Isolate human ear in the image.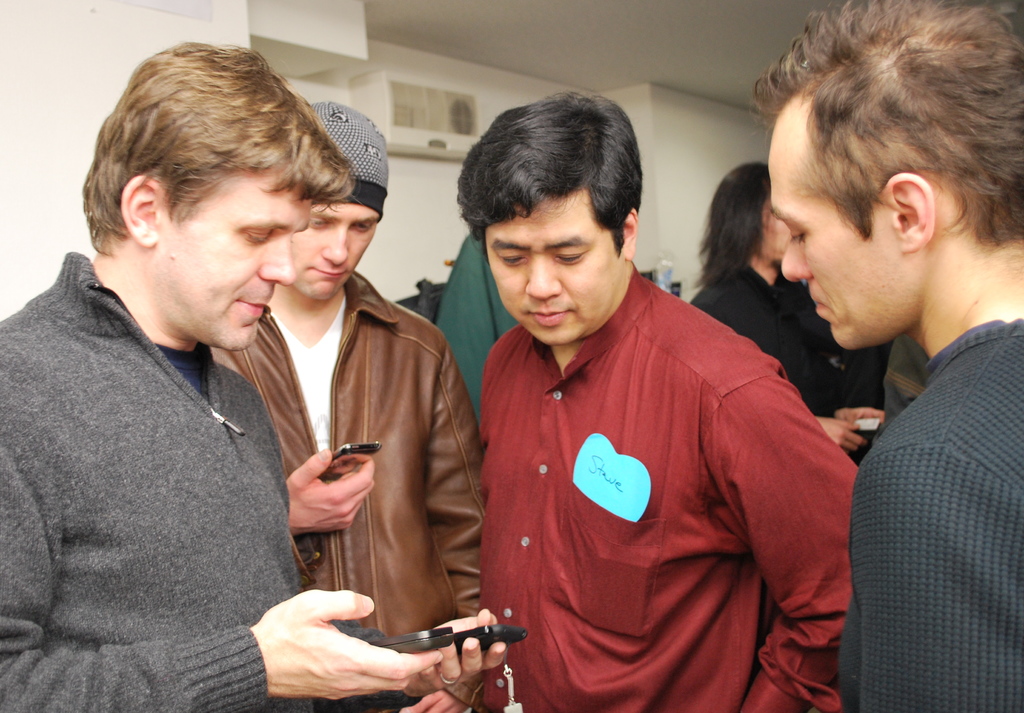
Isolated region: 619, 204, 636, 261.
